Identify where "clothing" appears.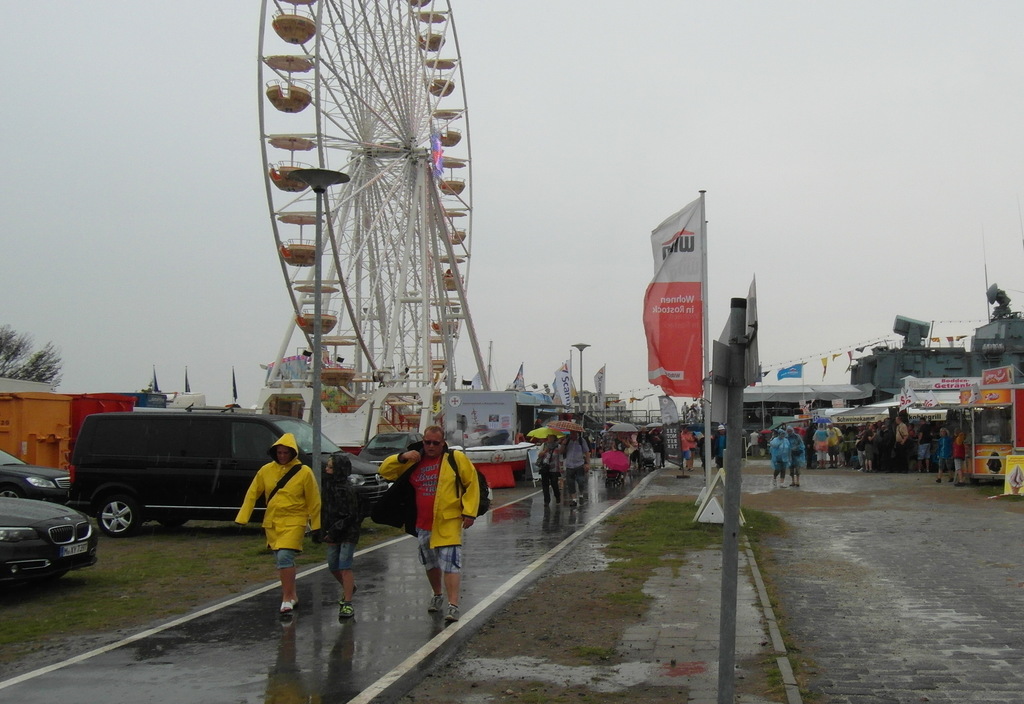
Appears at 749, 433, 760, 454.
